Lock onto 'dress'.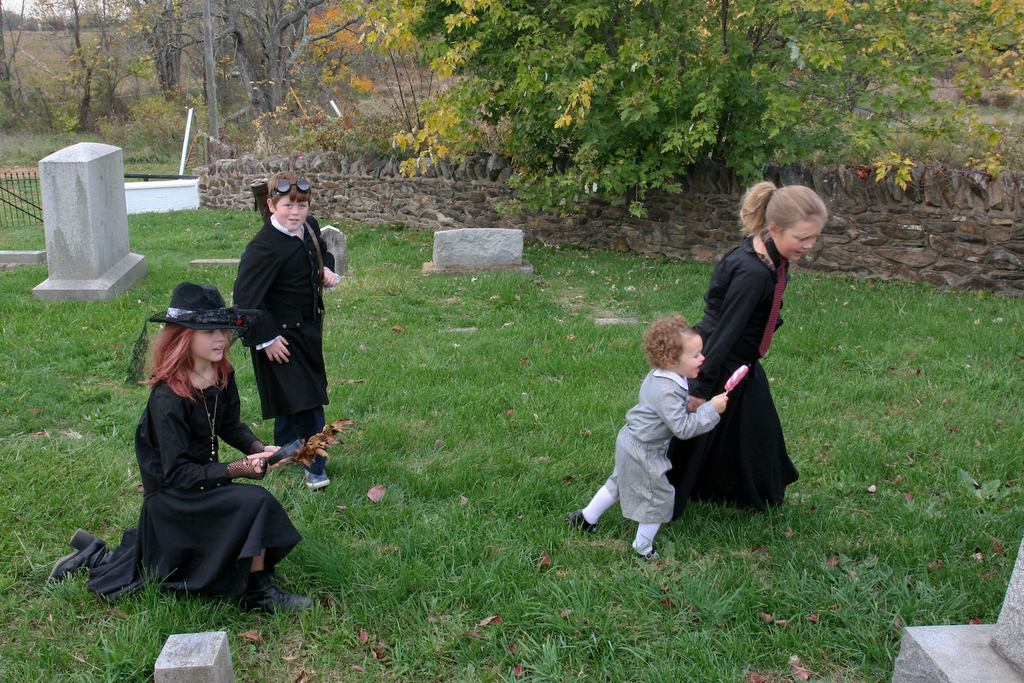
Locked: 666:227:797:518.
